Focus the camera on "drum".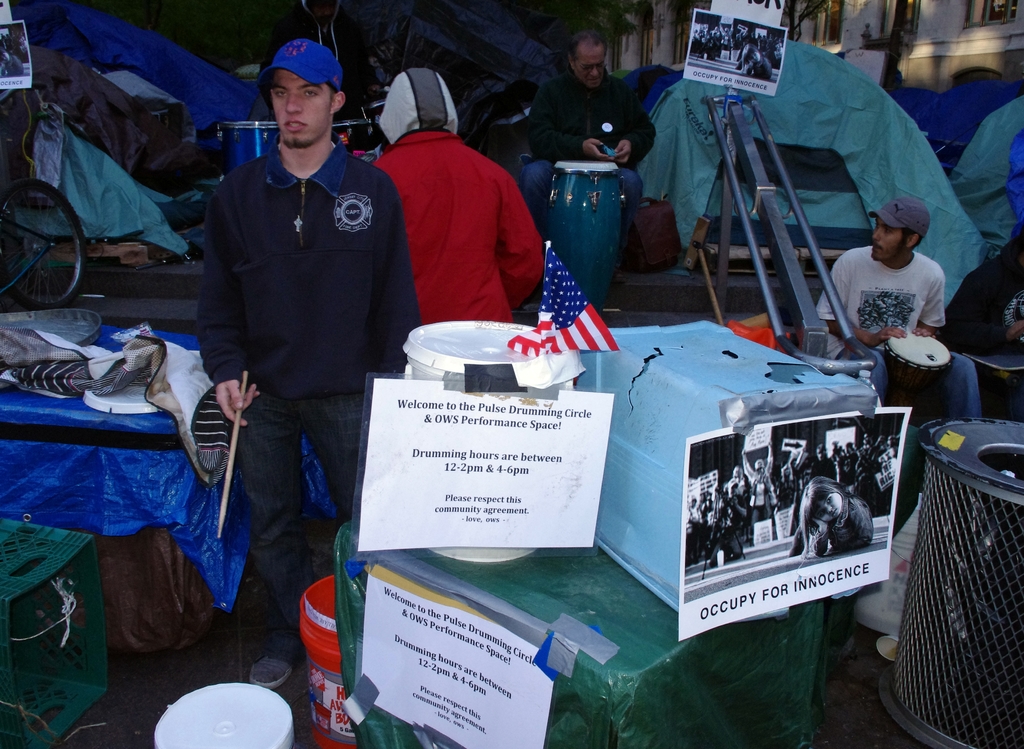
Focus region: 547, 155, 624, 318.
